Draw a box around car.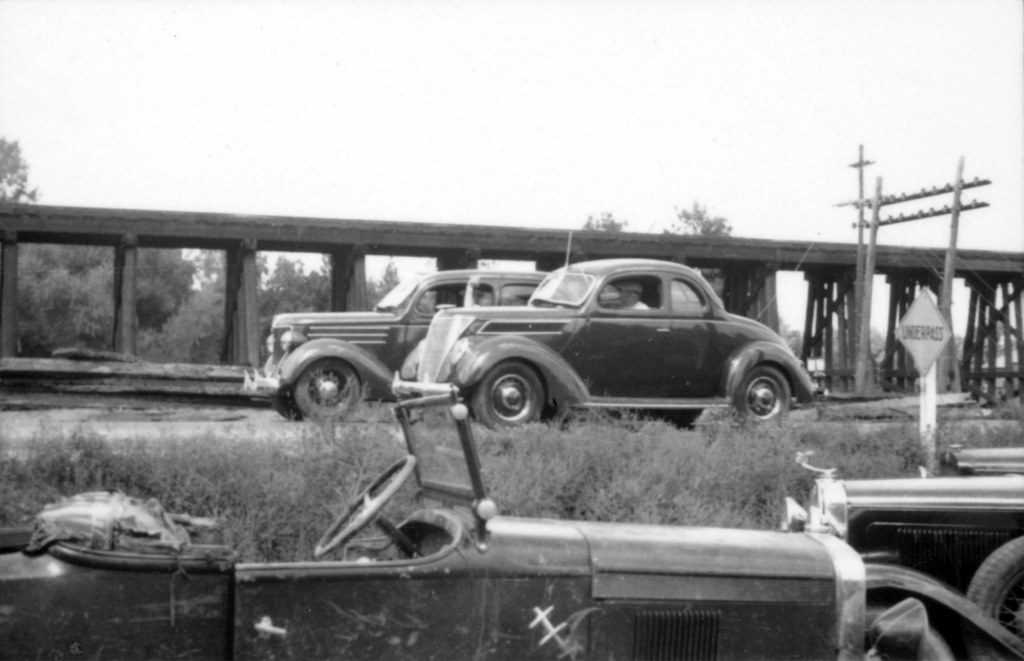
bbox=(0, 386, 1018, 660).
